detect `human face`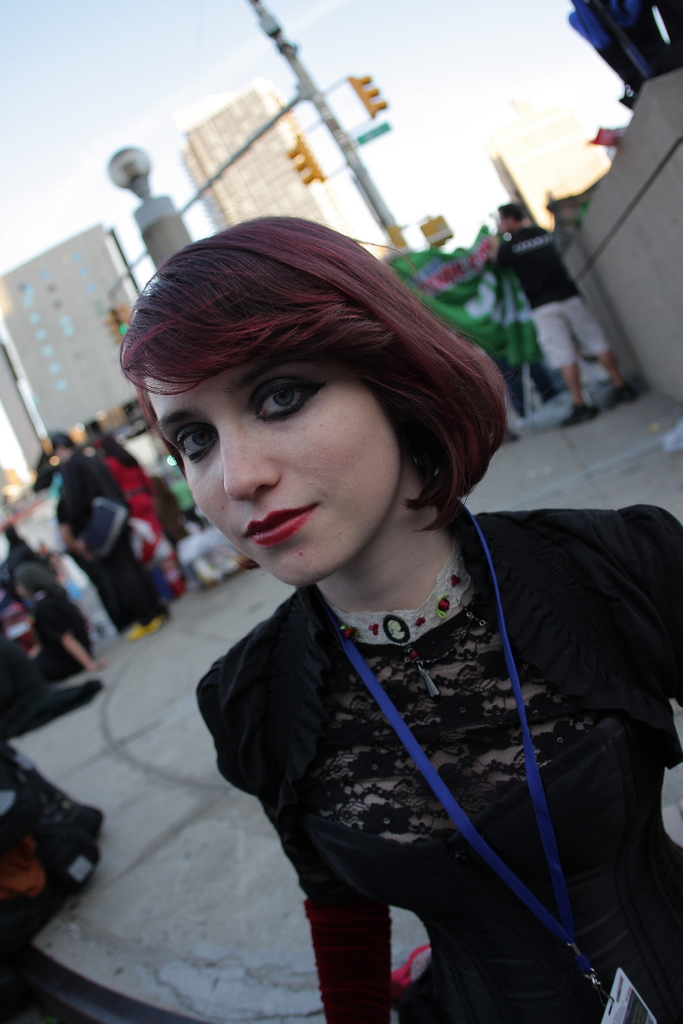
left=144, top=367, right=400, bottom=588
